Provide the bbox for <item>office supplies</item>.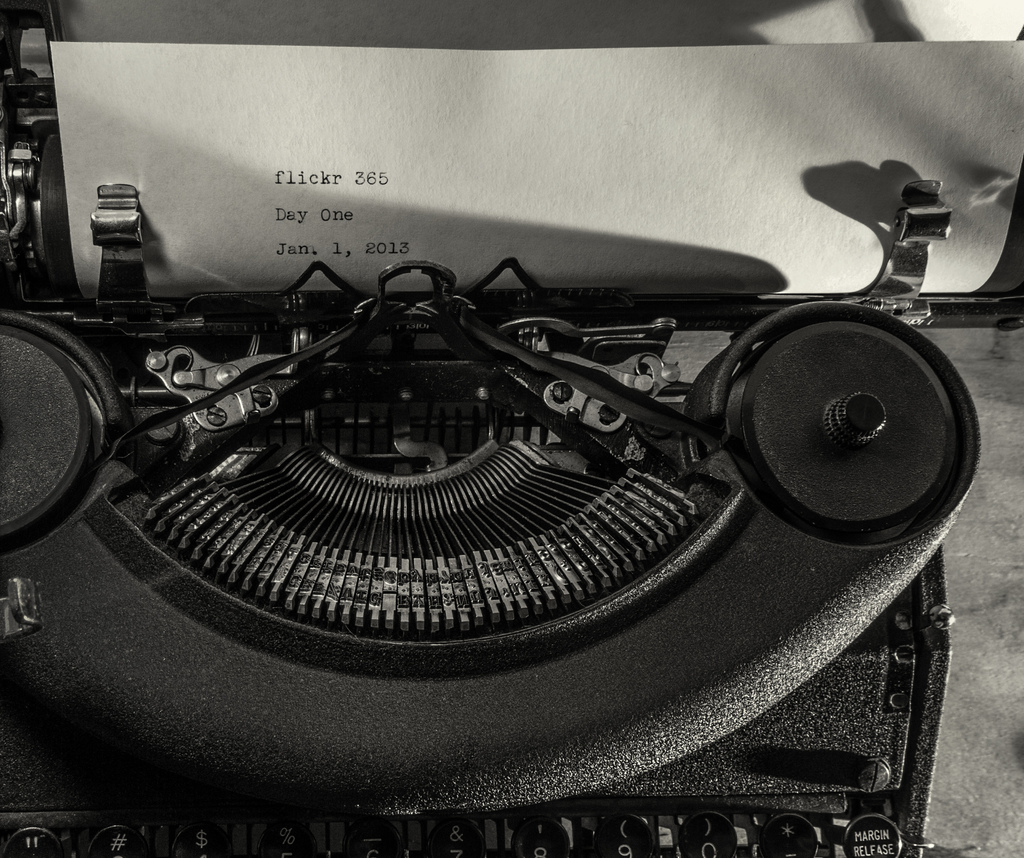
(20, 104, 1011, 834).
